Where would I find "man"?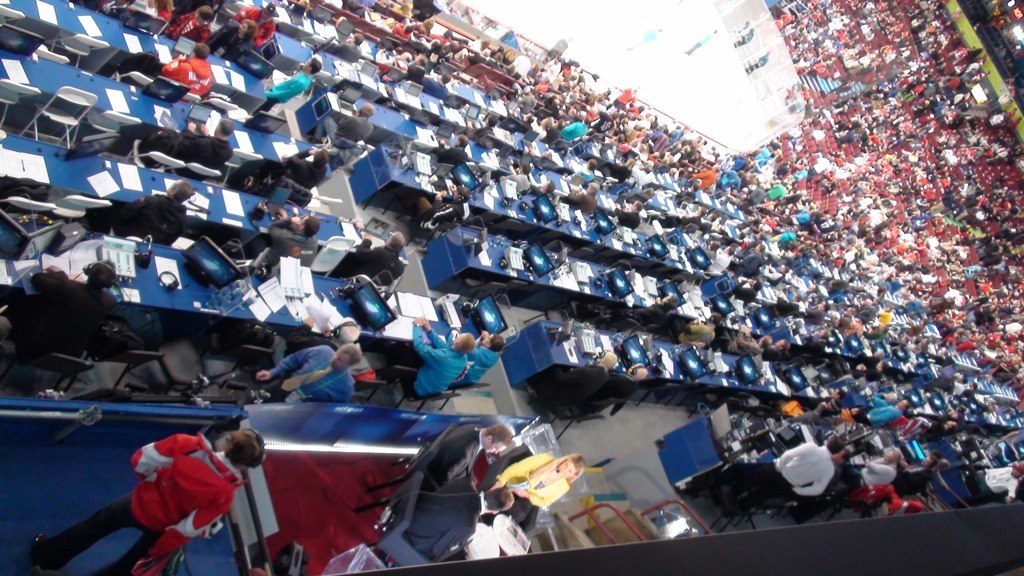
At 412 180 465 219.
